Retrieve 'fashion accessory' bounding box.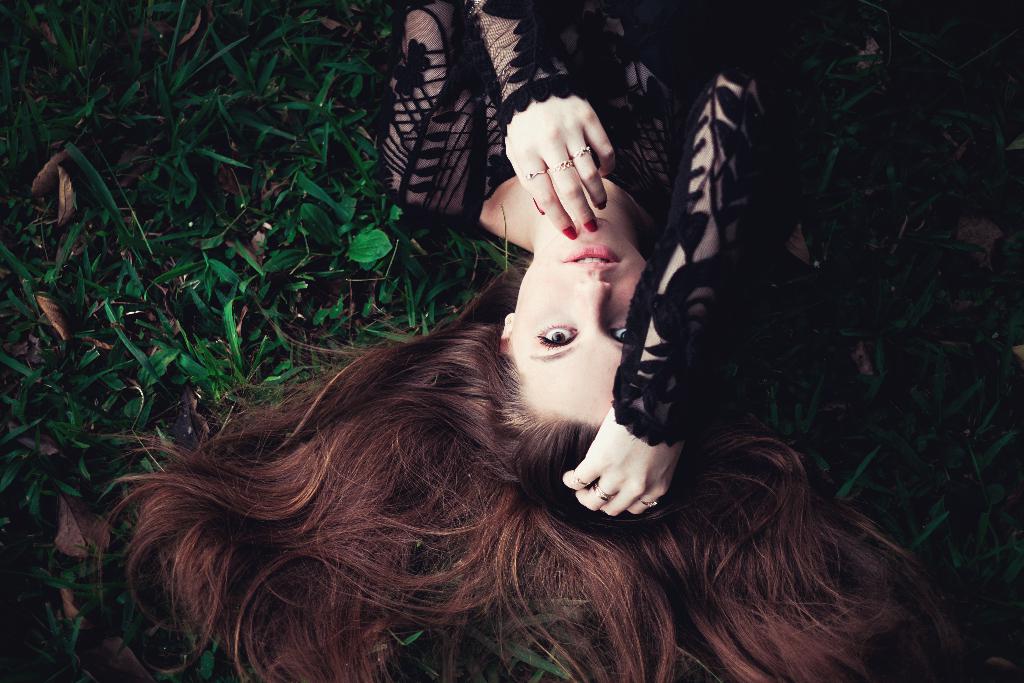
Bounding box: 533, 199, 547, 214.
